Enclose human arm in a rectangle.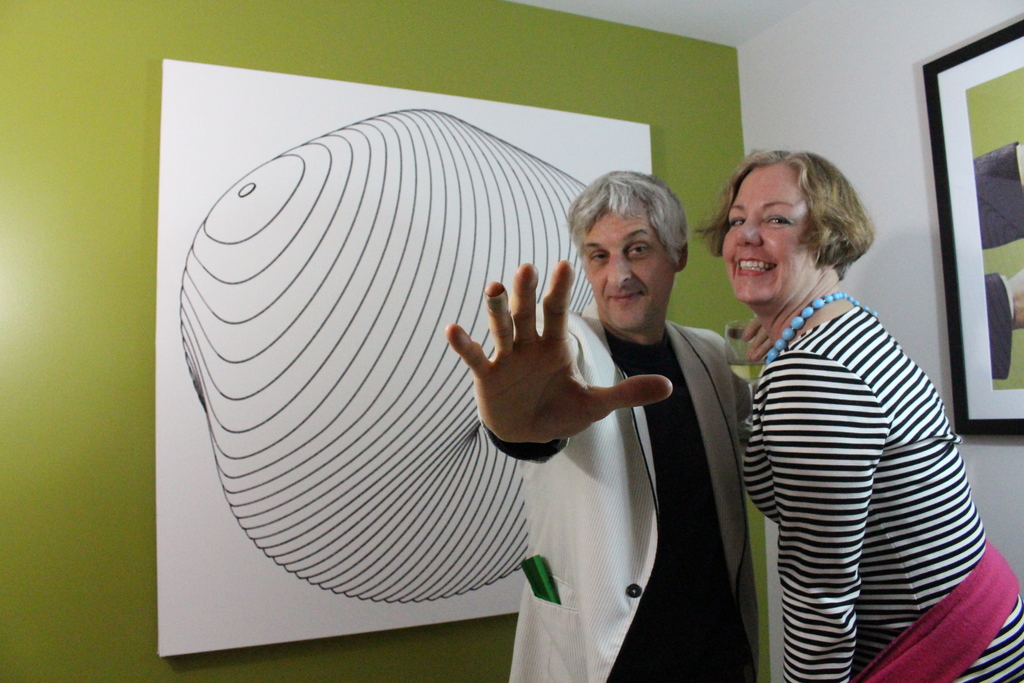
box(443, 257, 675, 468).
